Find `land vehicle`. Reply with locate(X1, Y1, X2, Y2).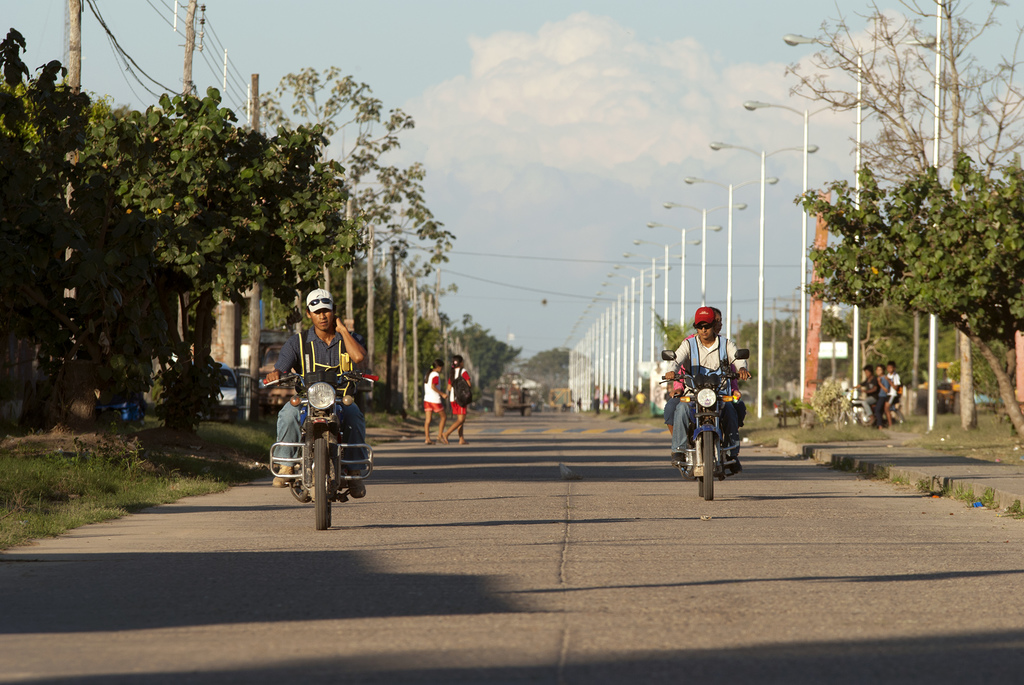
locate(658, 349, 752, 503).
